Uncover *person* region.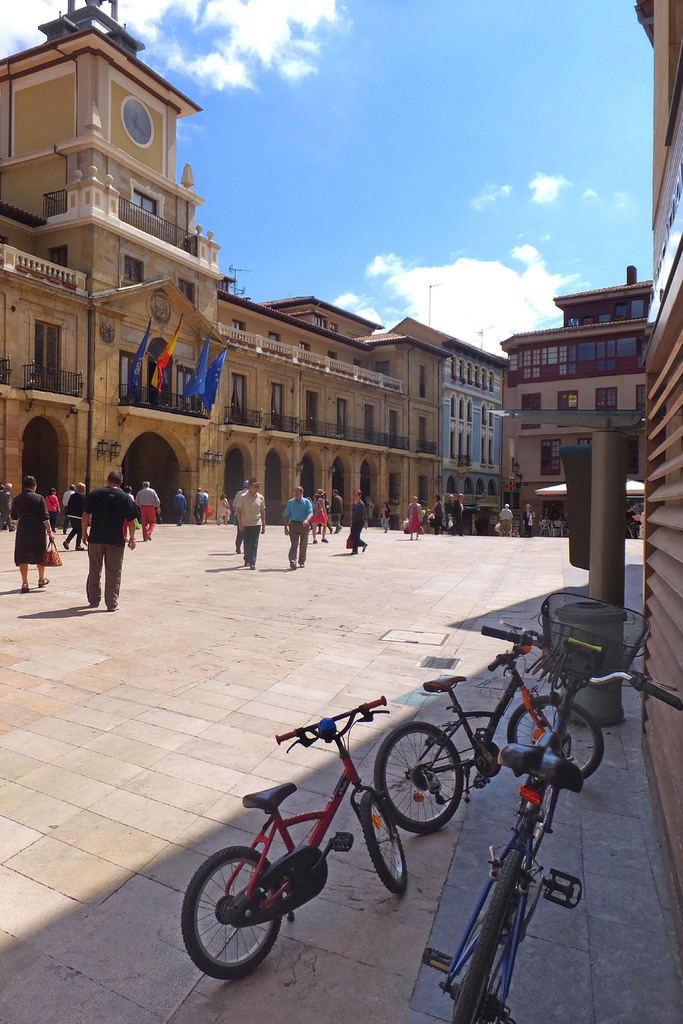
Uncovered: <bbox>68, 467, 131, 615</bbox>.
